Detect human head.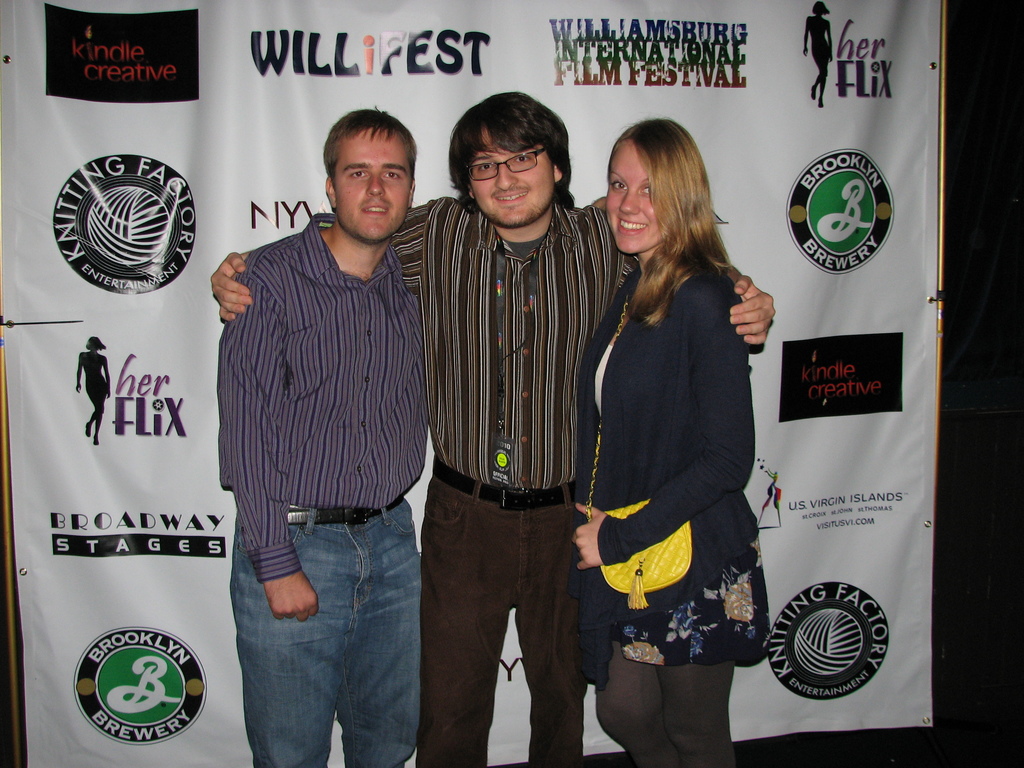
Detected at crop(448, 94, 568, 226).
